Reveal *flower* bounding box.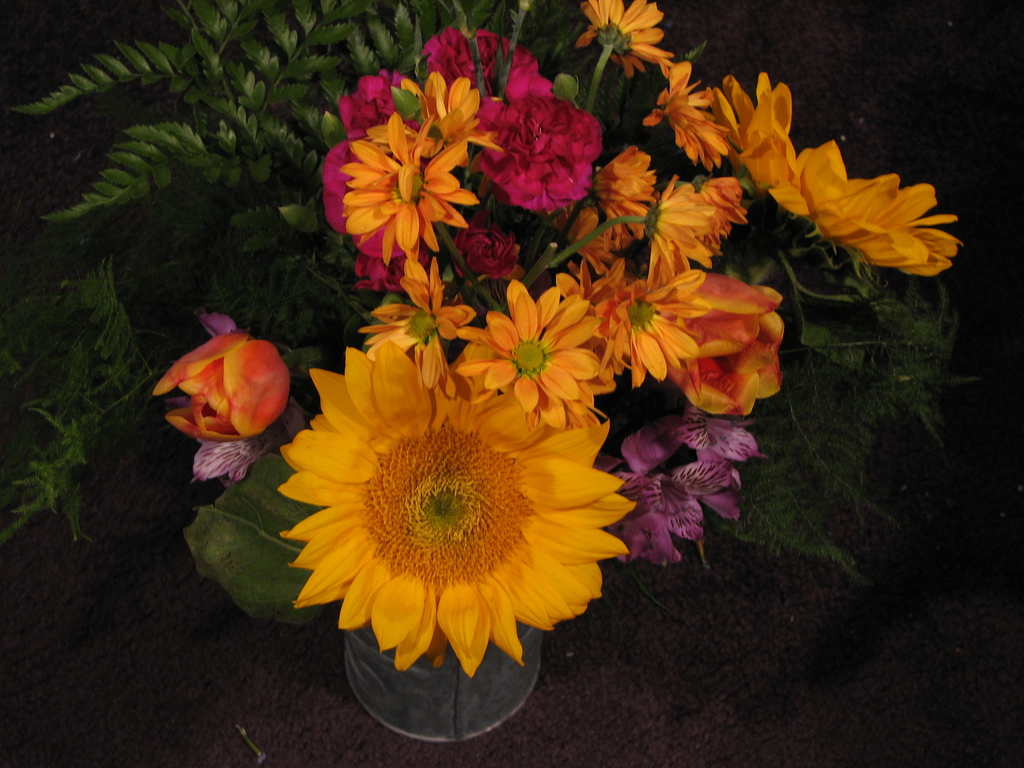
Revealed: <region>708, 70, 812, 202</region>.
